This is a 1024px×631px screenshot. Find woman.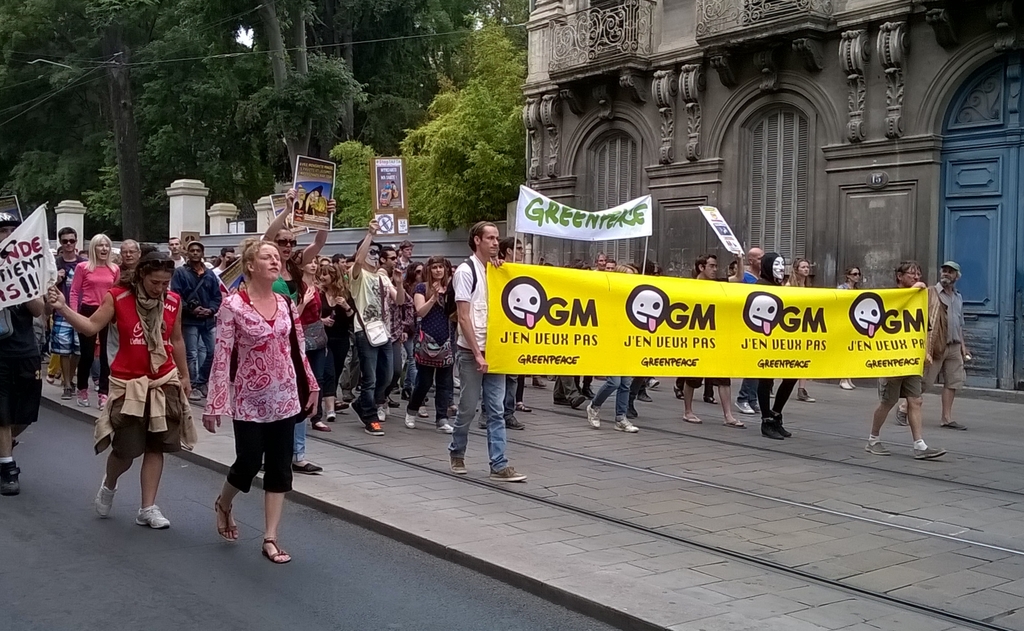
Bounding box: [x1=299, y1=252, x2=351, y2=433].
